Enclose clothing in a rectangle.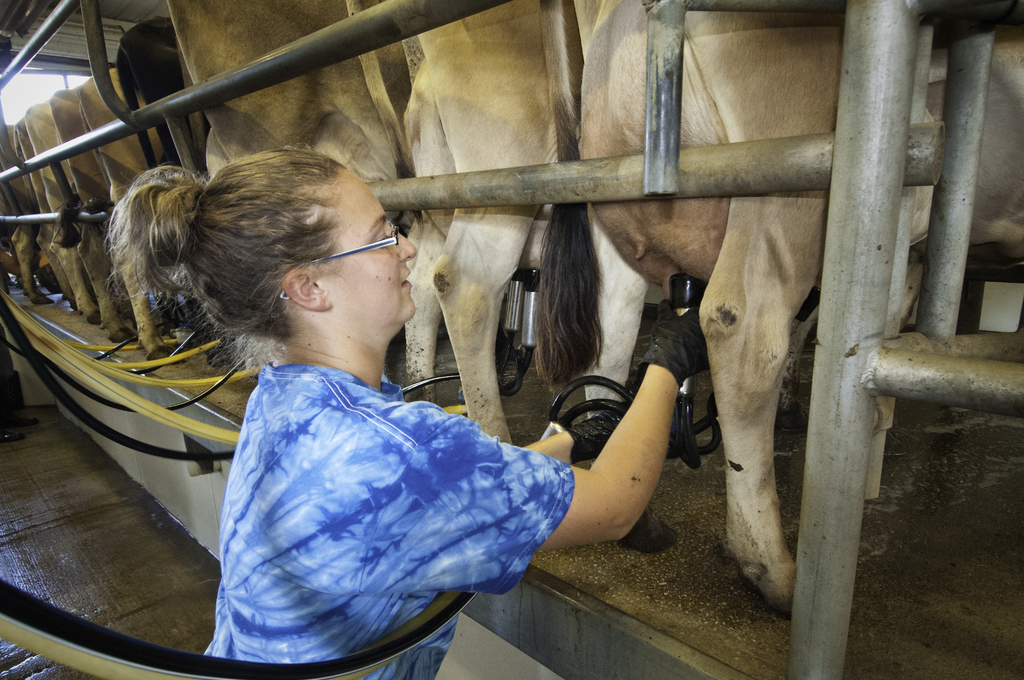
{"left": 199, "top": 328, "right": 614, "bottom": 659}.
